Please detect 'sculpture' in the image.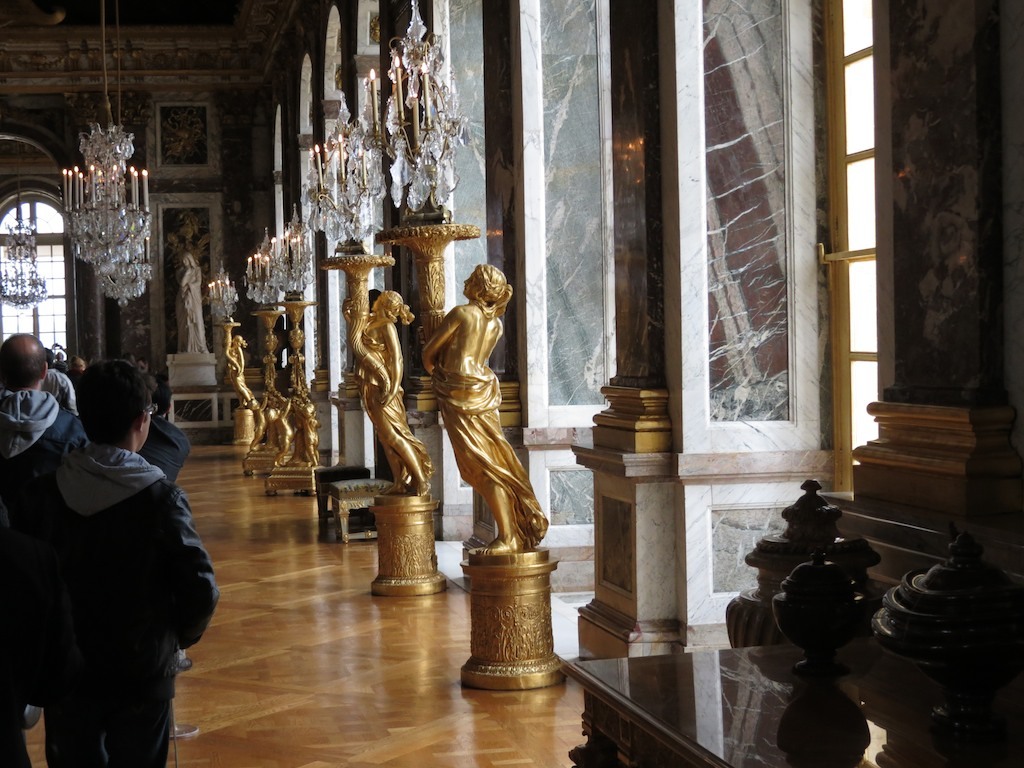
267, 295, 317, 497.
